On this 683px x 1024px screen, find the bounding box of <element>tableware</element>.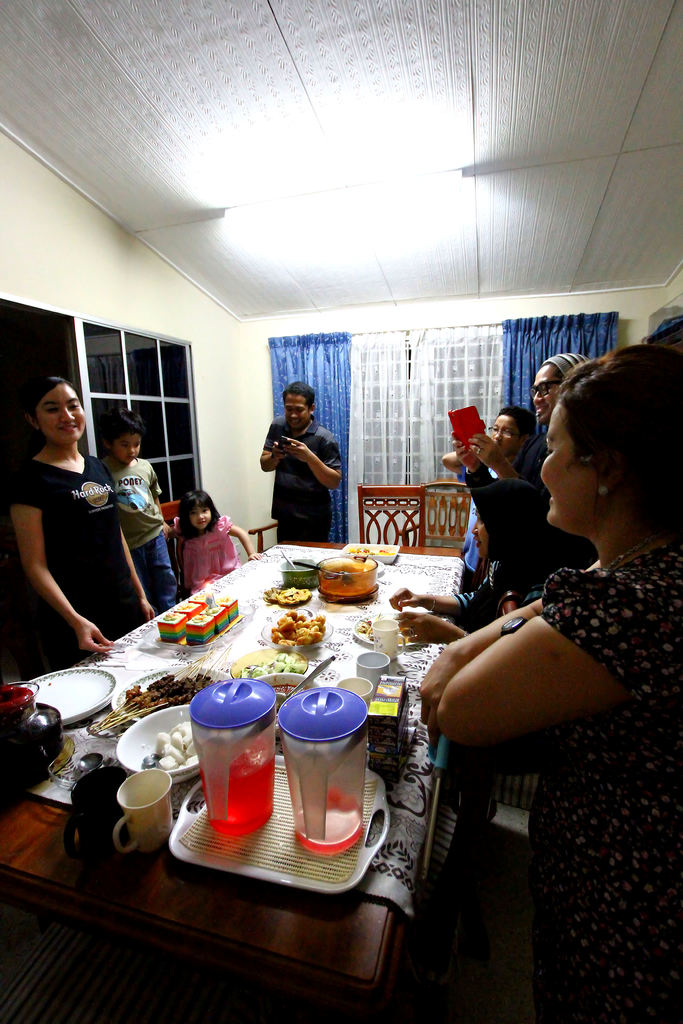
Bounding box: <box>70,755,103,779</box>.
